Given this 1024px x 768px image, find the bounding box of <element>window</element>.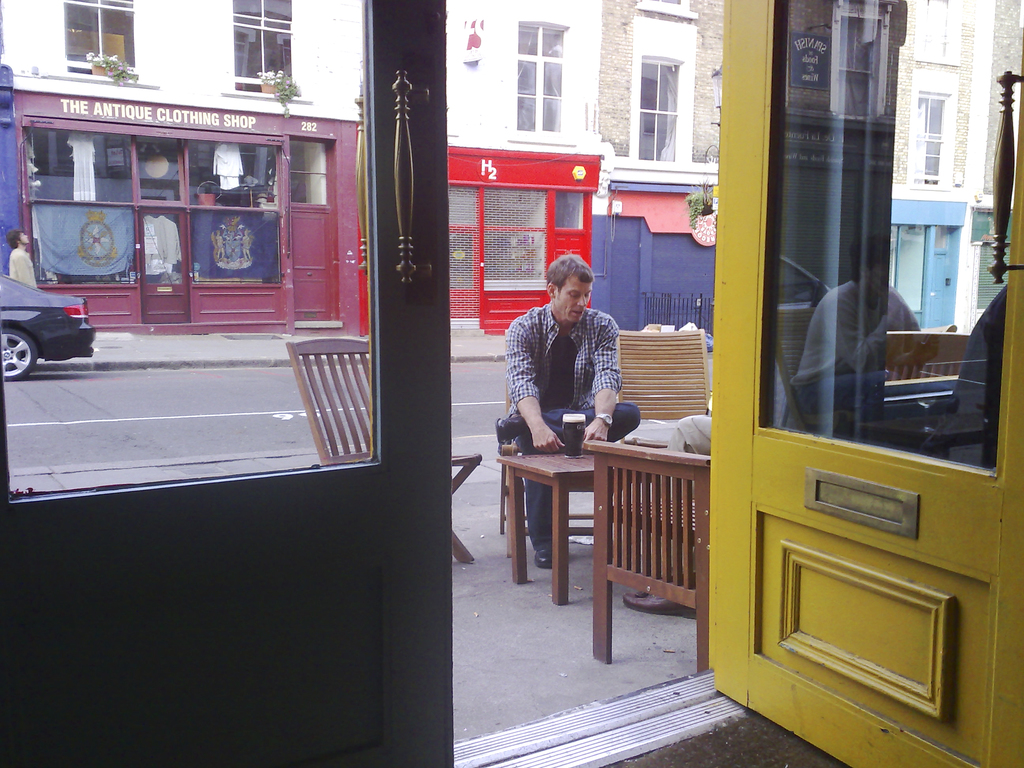
640:47:686:158.
